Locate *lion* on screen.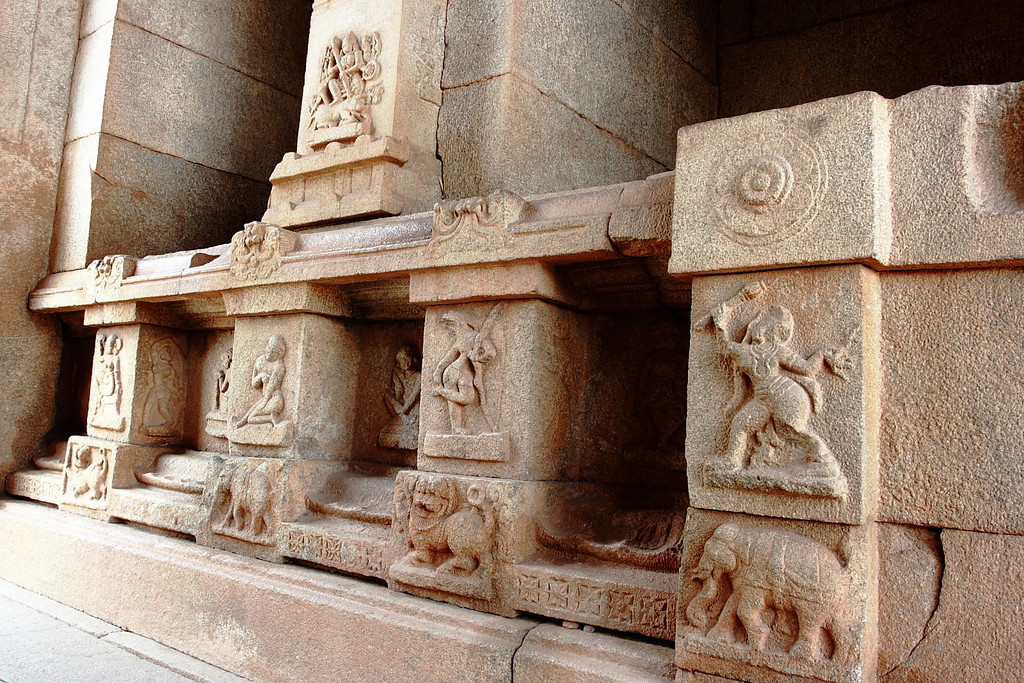
On screen at locate(402, 475, 489, 574).
